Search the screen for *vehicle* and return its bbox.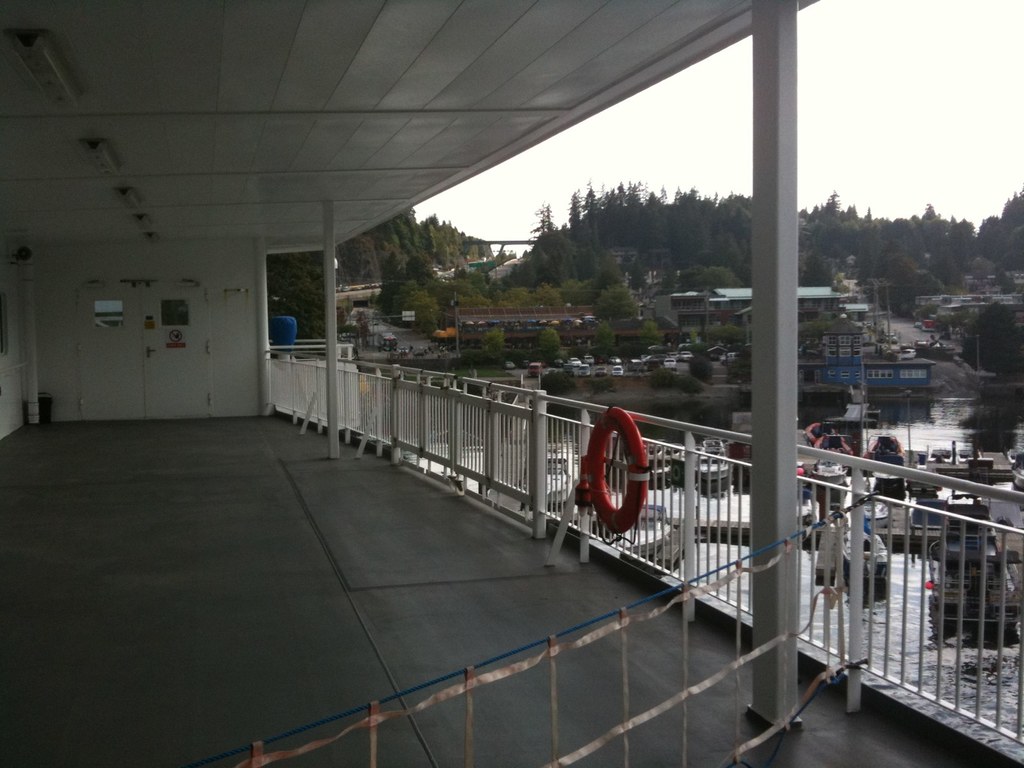
Found: bbox(668, 351, 678, 364).
